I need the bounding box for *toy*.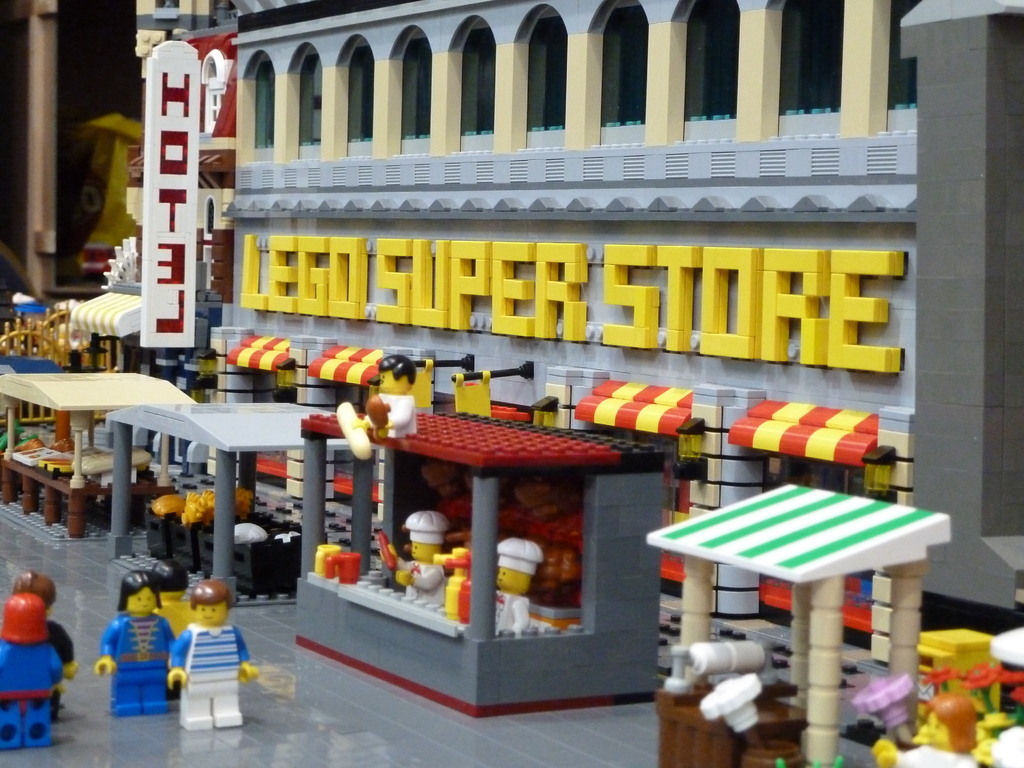
Here it is: (x1=157, y1=585, x2=239, y2=738).
